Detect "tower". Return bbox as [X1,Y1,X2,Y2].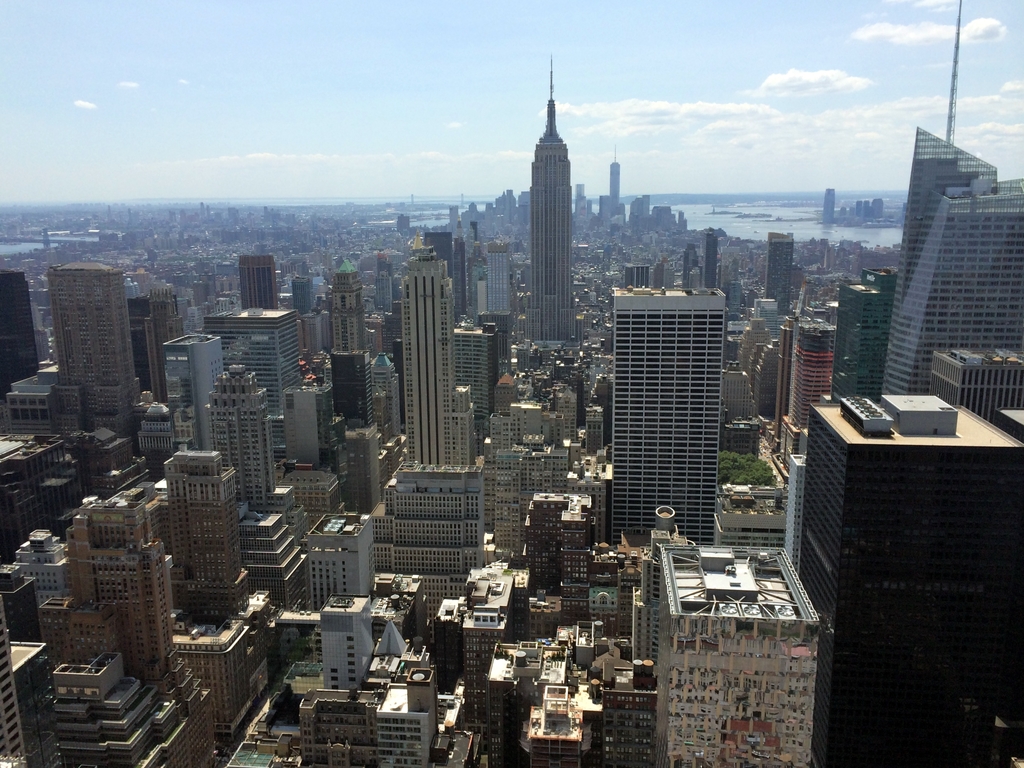
[569,585,637,650].
